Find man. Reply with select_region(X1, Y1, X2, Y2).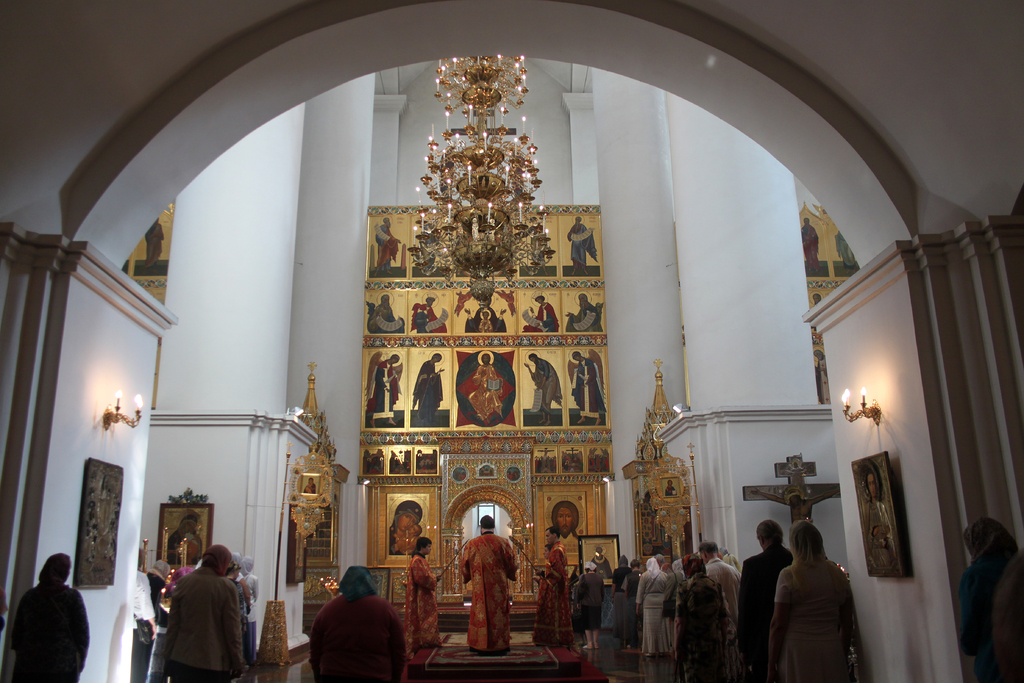
select_region(568, 350, 606, 427).
